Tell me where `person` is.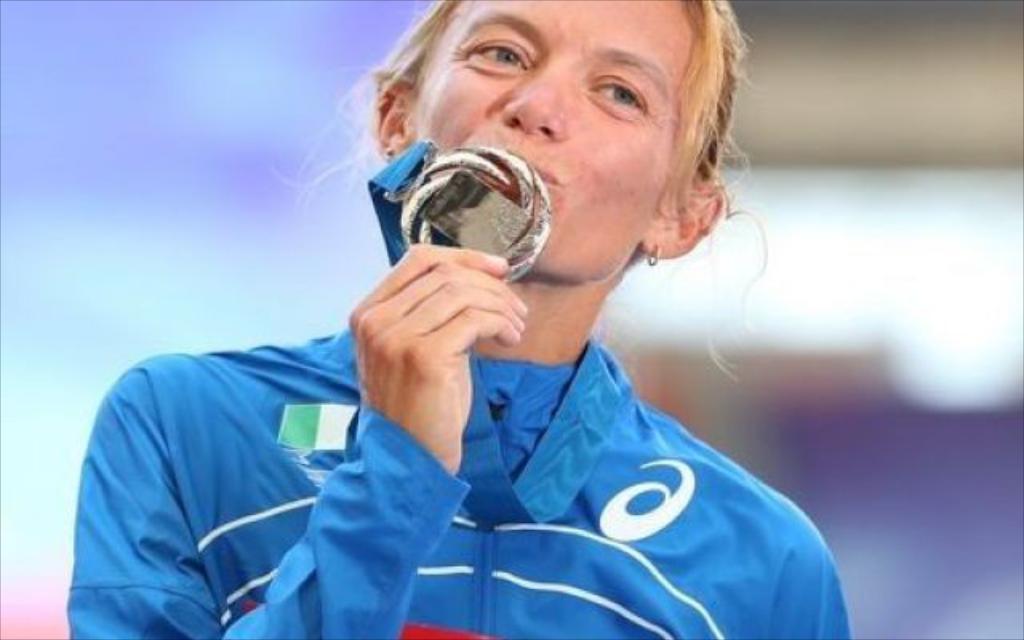
`person` is at 67,0,850,638.
